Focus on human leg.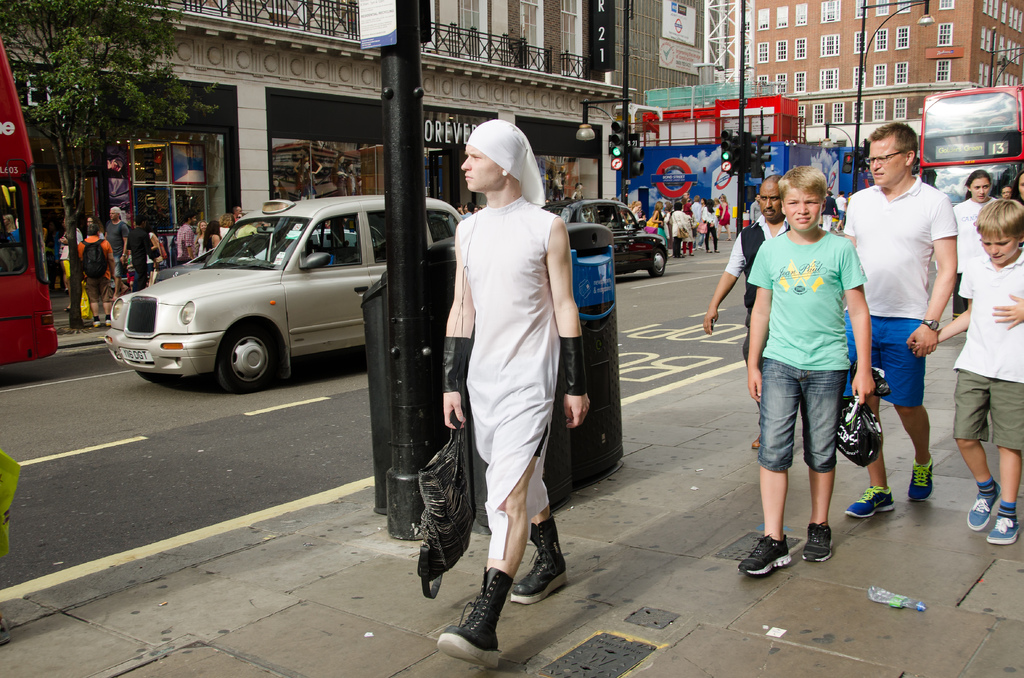
Focused at 672 236 685 259.
